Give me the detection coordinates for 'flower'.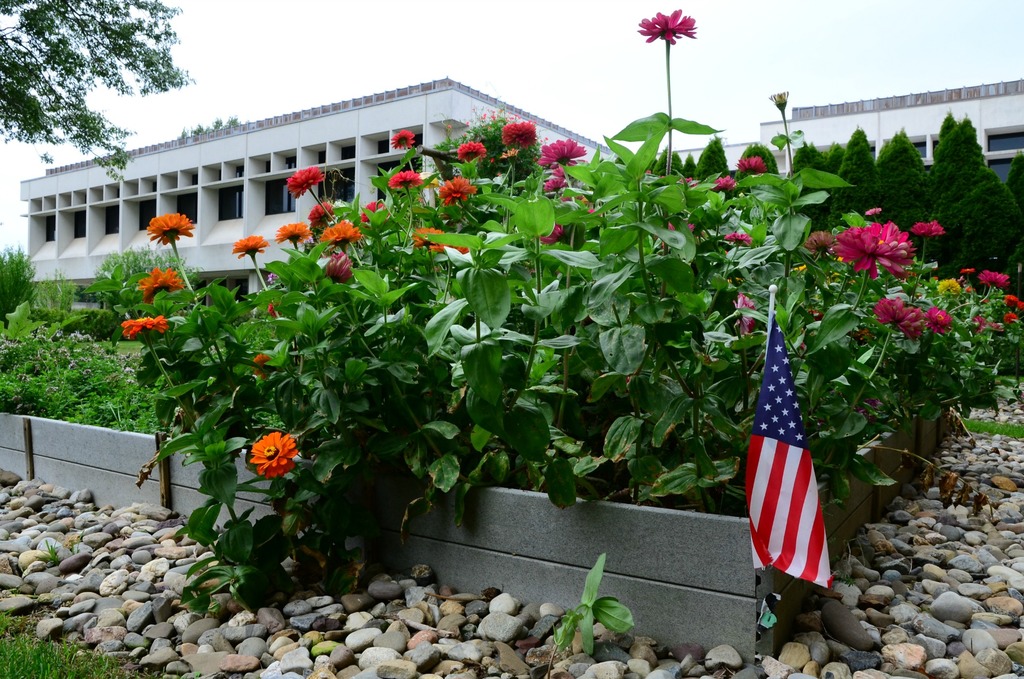
pyautogui.locateOnScreen(275, 225, 311, 243).
